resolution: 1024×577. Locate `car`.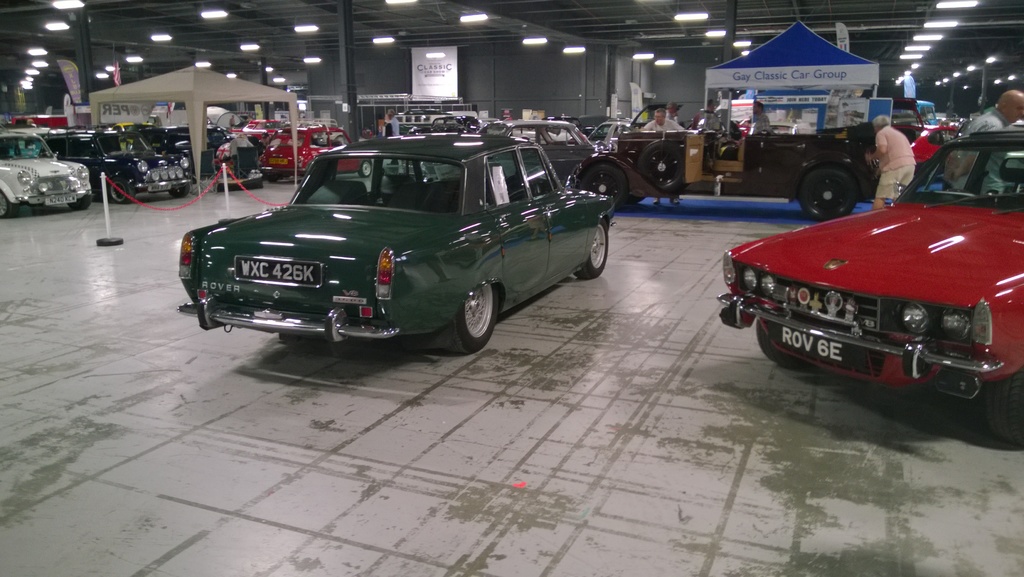
(x1=910, y1=124, x2=960, y2=169).
